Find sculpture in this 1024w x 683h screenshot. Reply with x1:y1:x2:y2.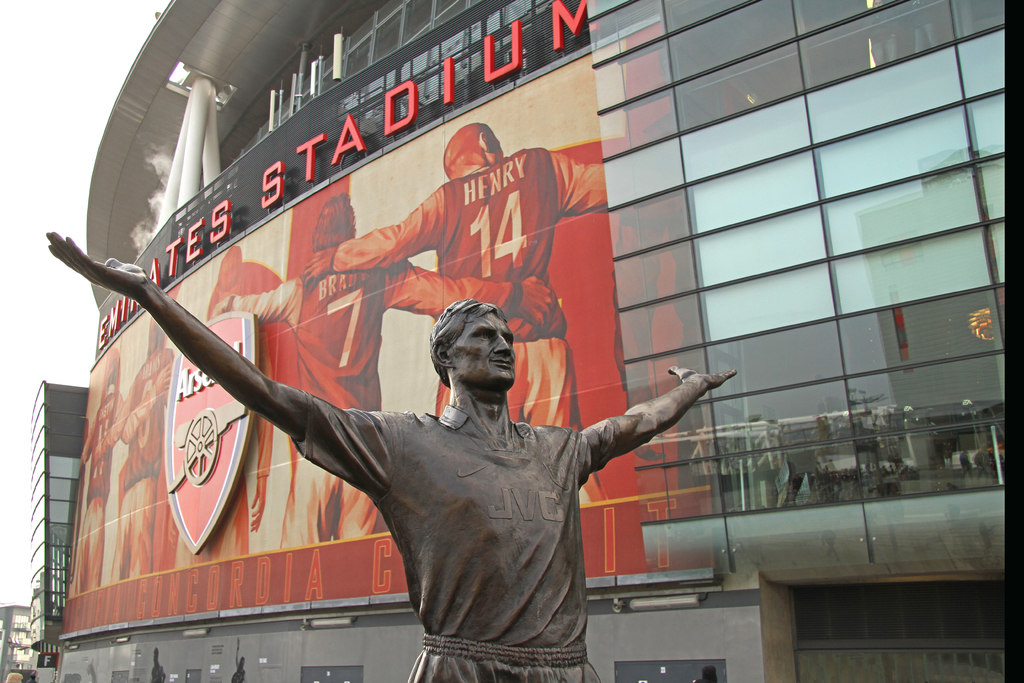
157:212:729:672.
